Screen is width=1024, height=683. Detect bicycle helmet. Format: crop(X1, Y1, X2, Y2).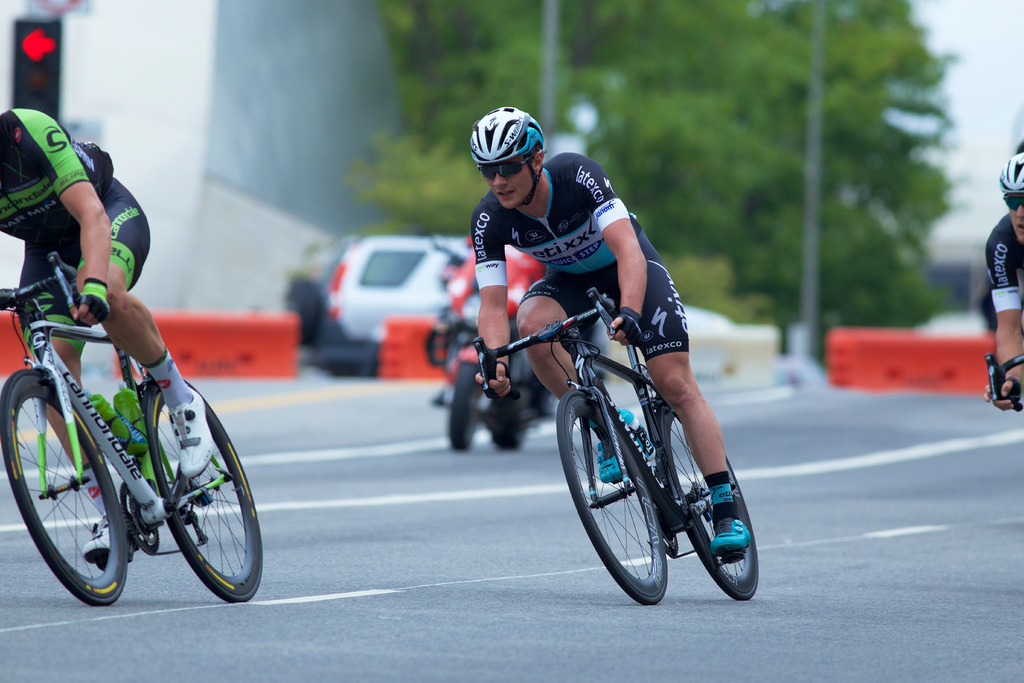
crop(998, 146, 1023, 206).
